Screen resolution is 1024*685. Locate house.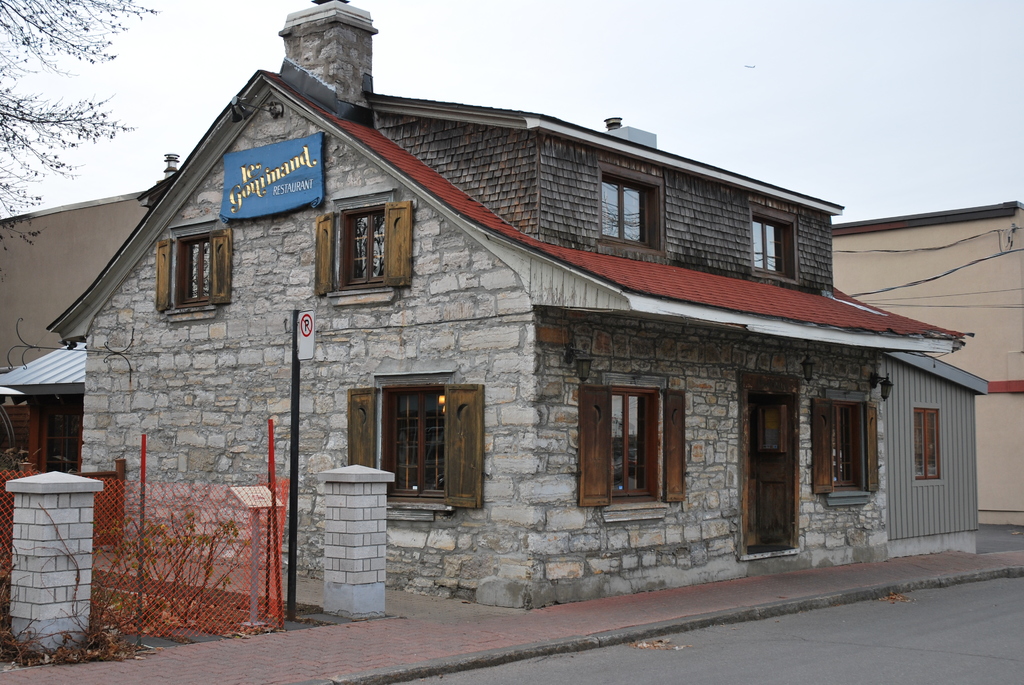
(0, 343, 83, 468).
